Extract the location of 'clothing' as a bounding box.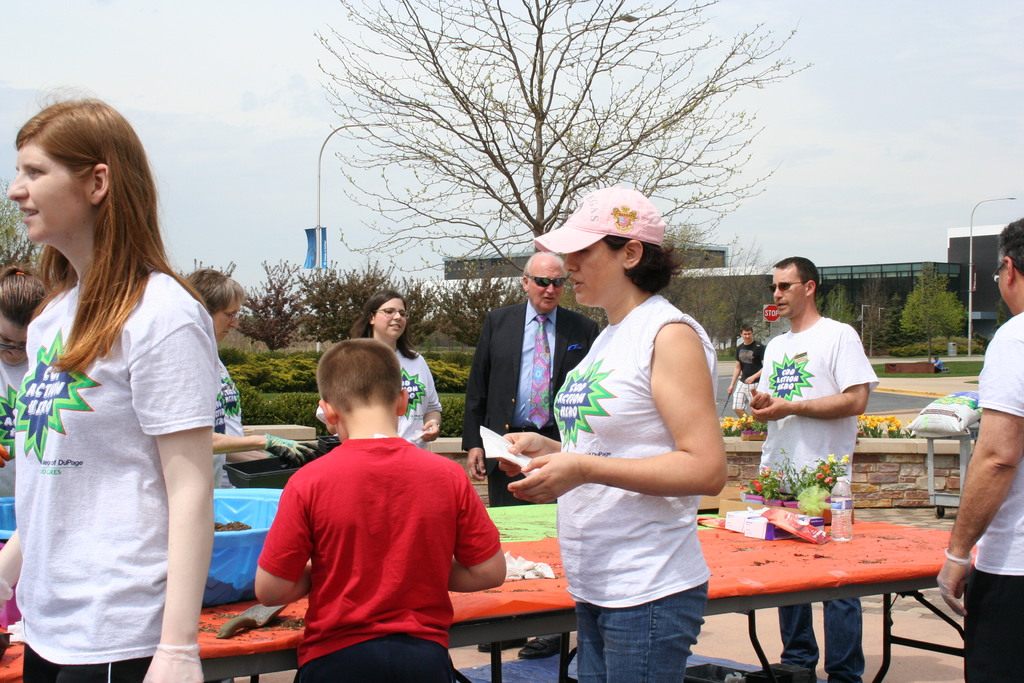
(left=731, top=341, right=764, bottom=408).
